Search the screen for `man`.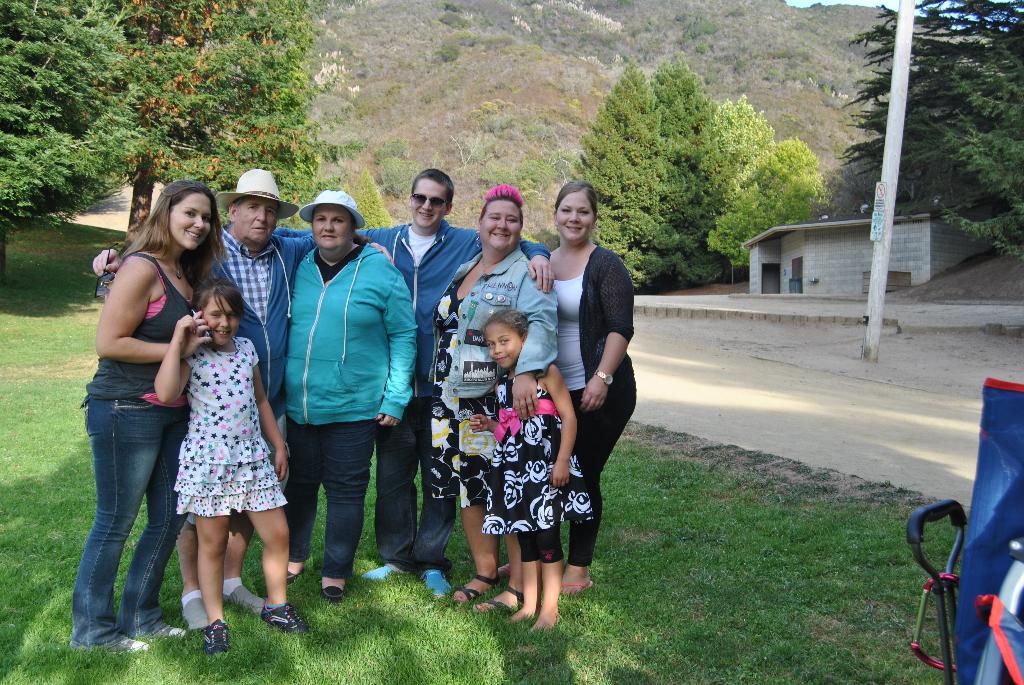
Found at <region>278, 165, 556, 603</region>.
